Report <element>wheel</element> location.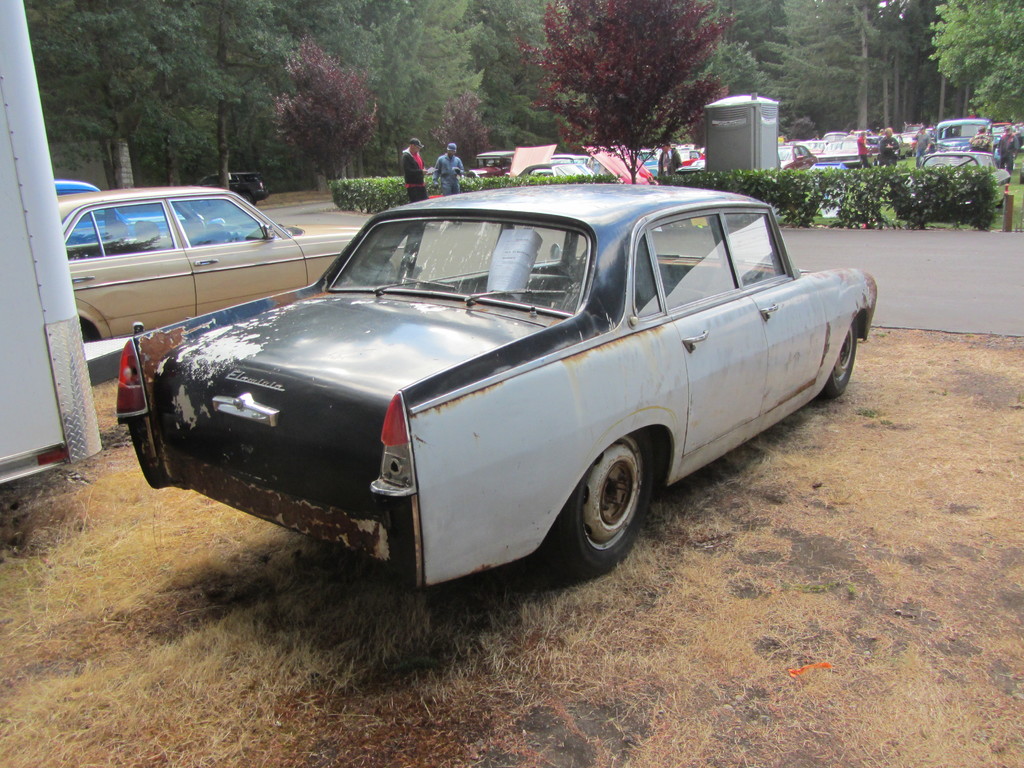
Report: [x1=561, y1=441, x2=660, y2=566].
